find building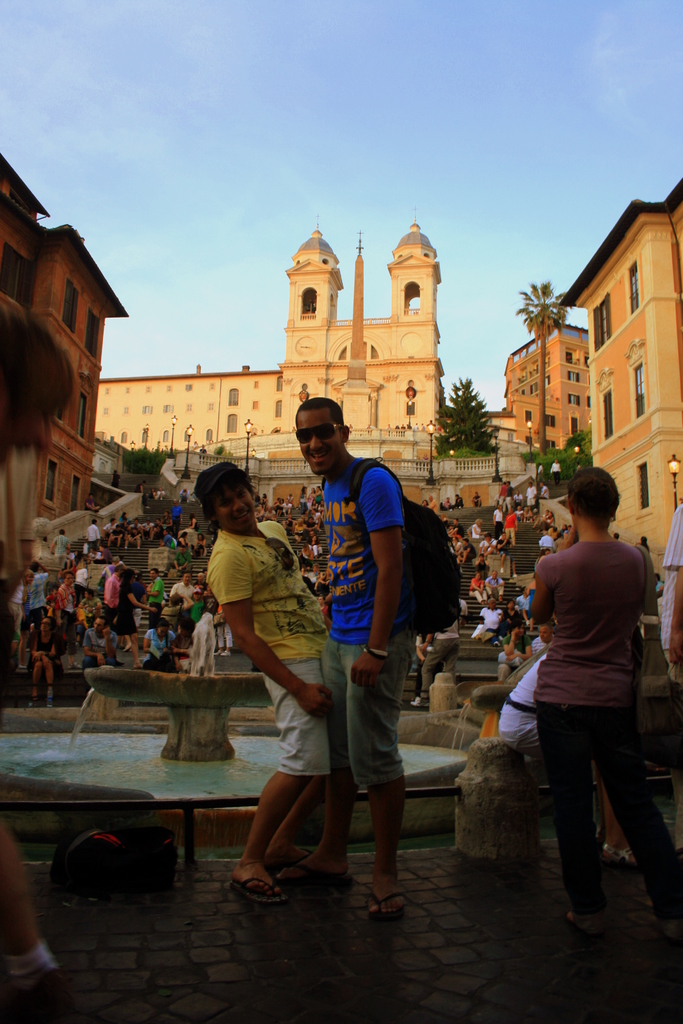
499, 178, 682, 591
